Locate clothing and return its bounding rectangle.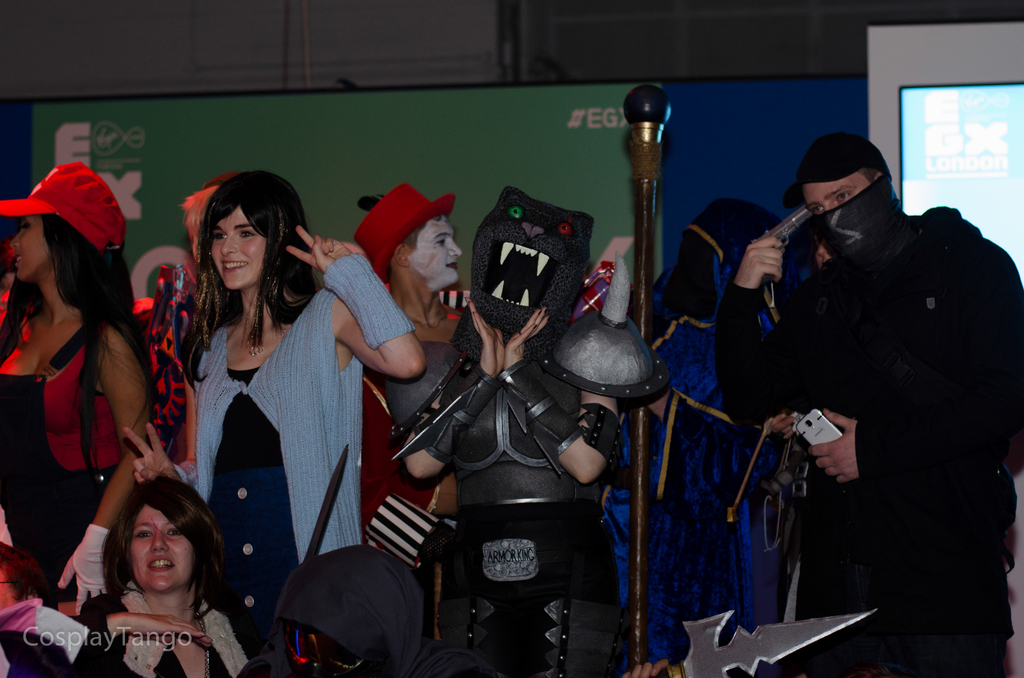
box=[189, 287, 358, 649].
